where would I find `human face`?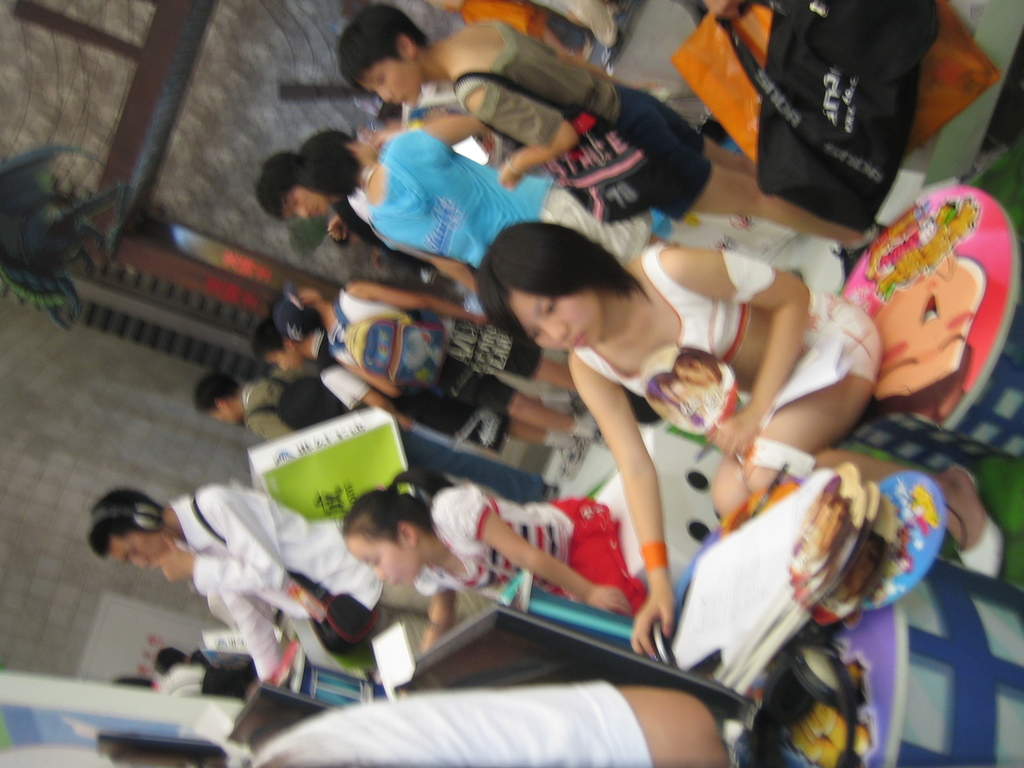
At BBox(284, 188, 324, 221).
